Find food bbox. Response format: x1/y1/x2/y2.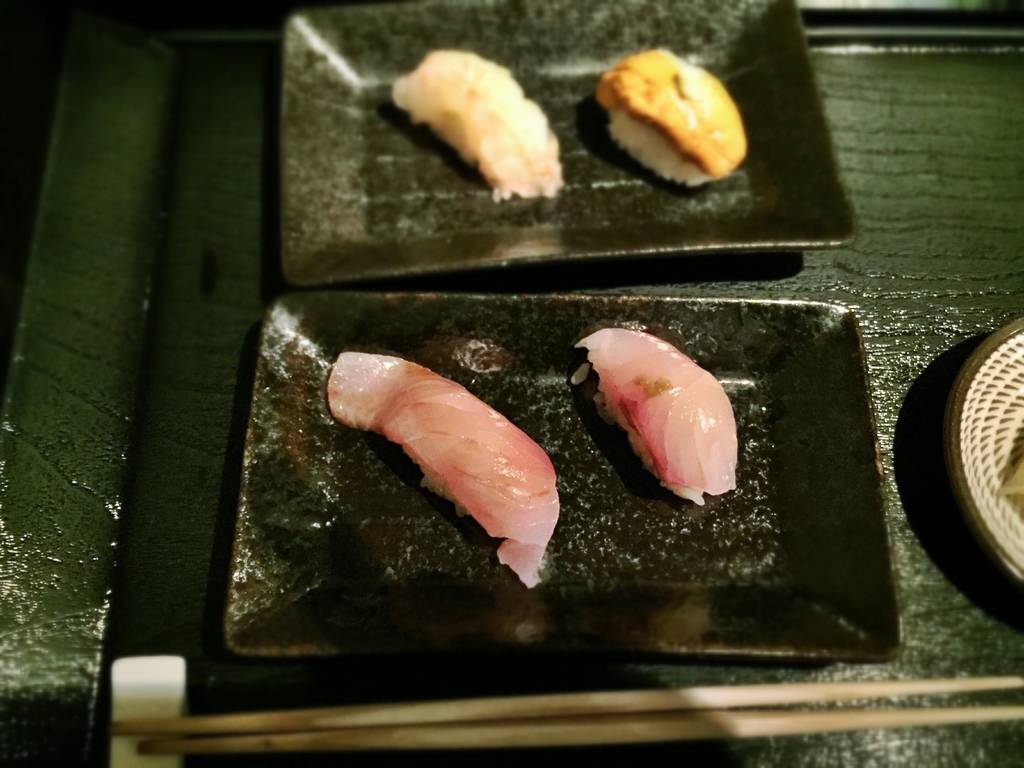
588/319/747/497.
